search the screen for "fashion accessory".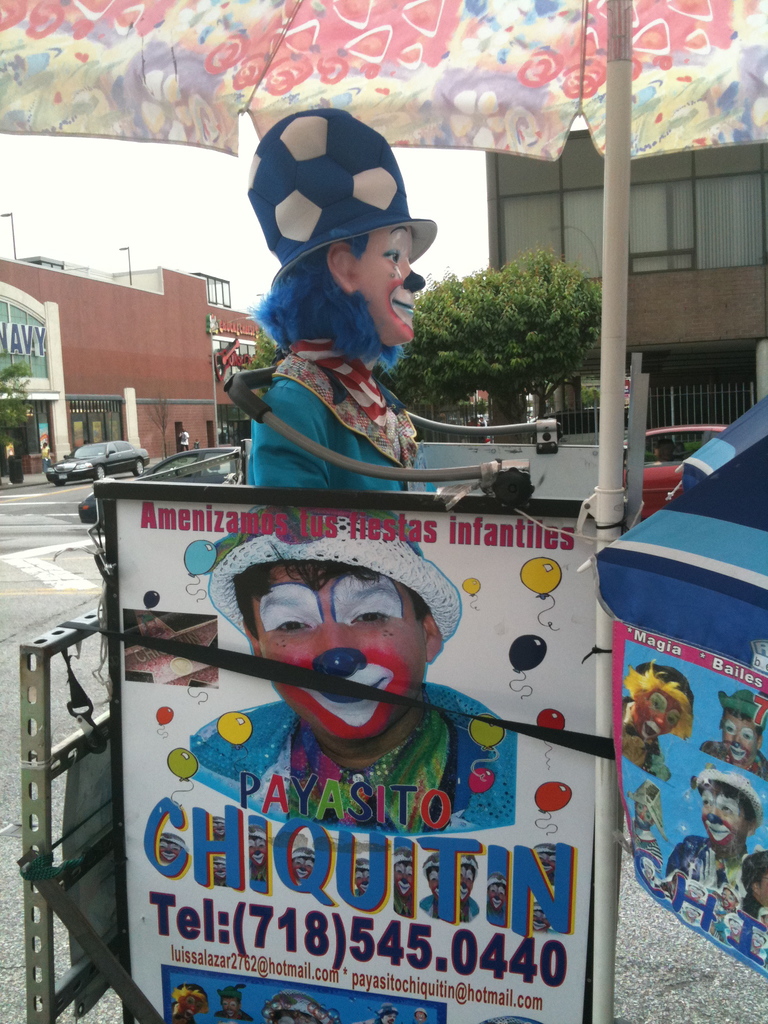
Found at {"left": 286, "top": 335, "right": 387, "bottom": 431}.
